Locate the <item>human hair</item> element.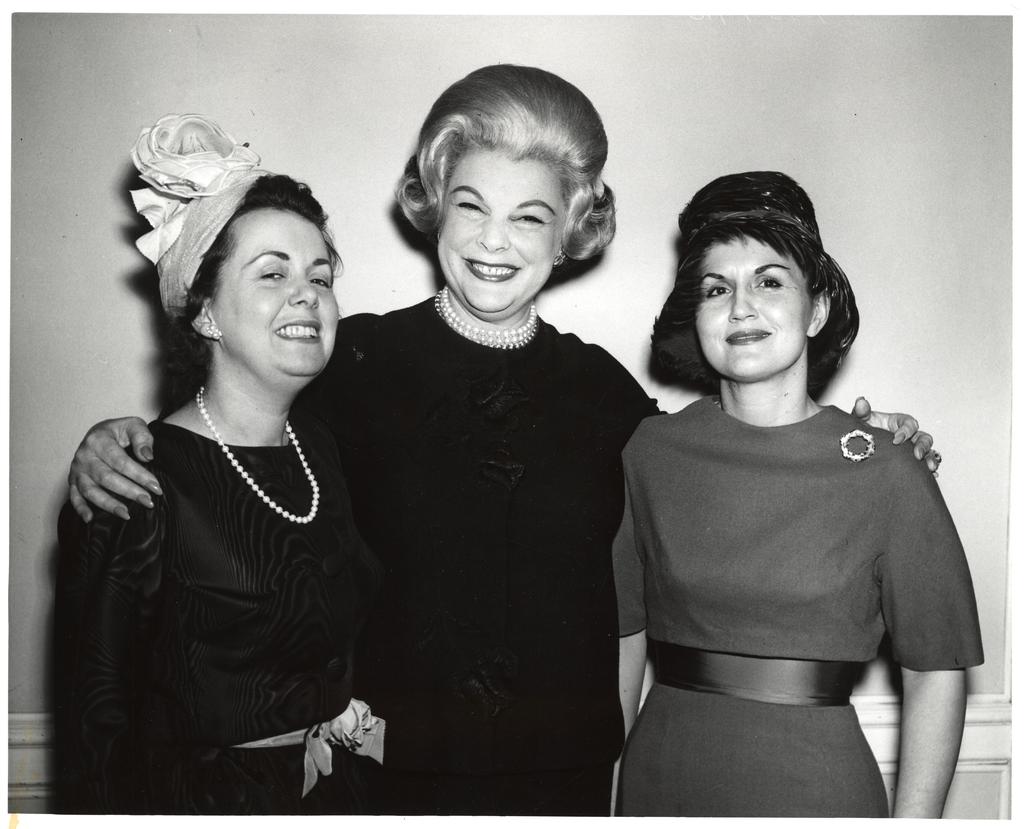
Element bbox: 388/51/610/294.
